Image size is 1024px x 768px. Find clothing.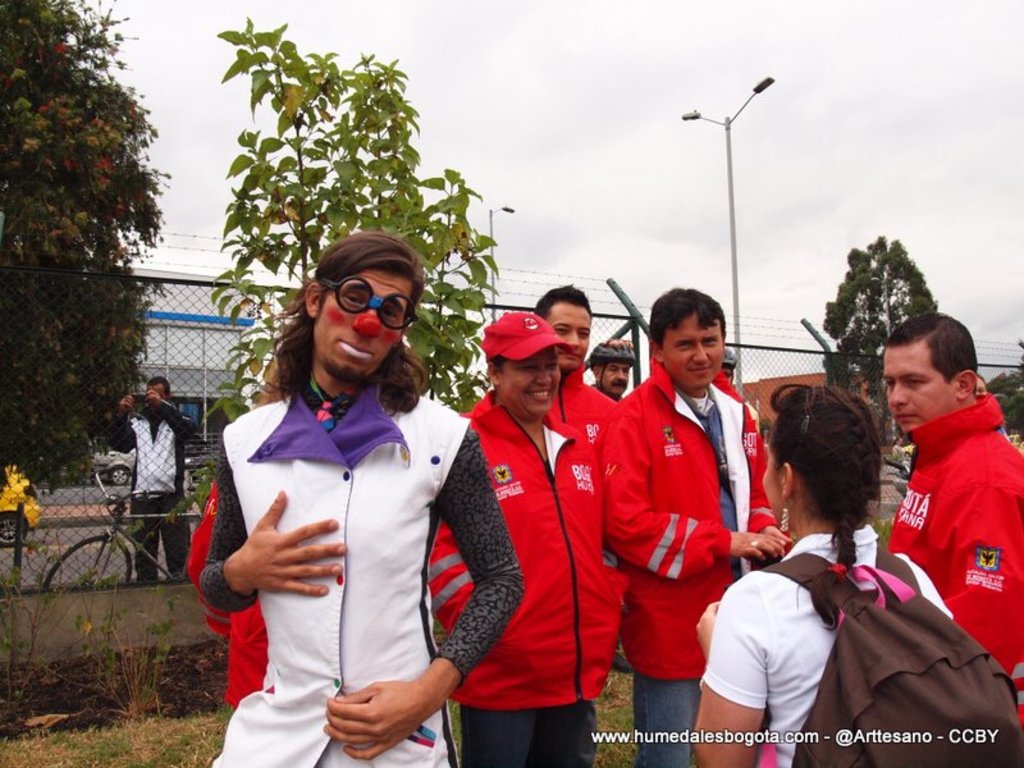
bbox=(709, 540, 943, 767).
